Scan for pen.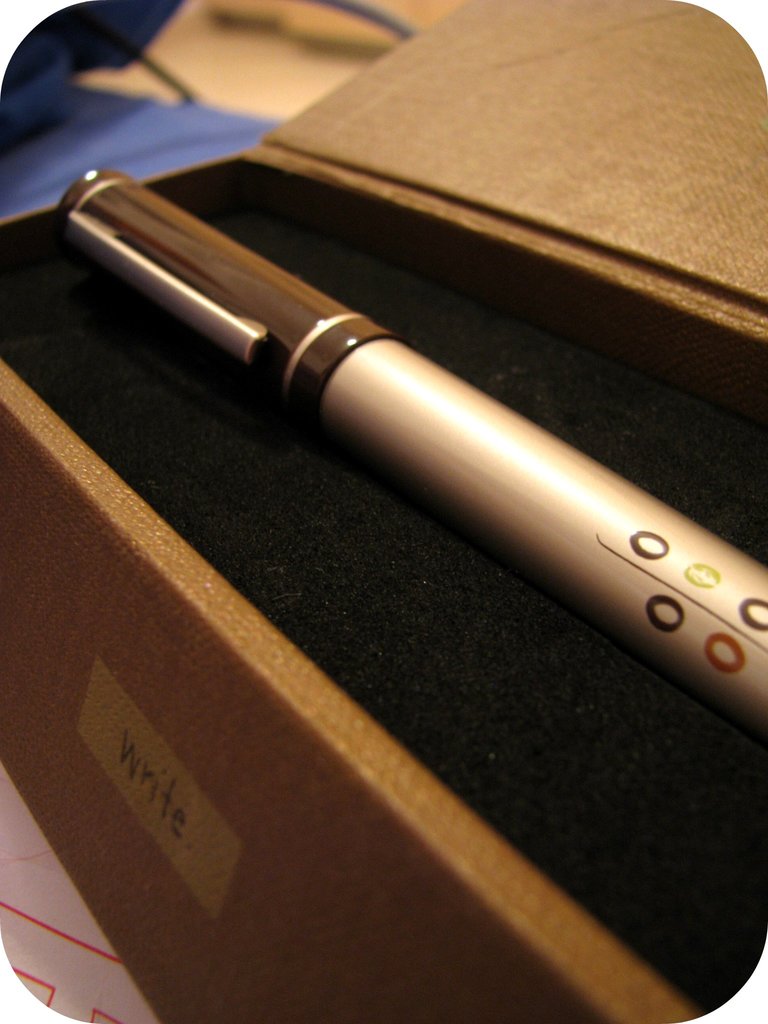
Scan result: <box>74,156,767,705</box>.
